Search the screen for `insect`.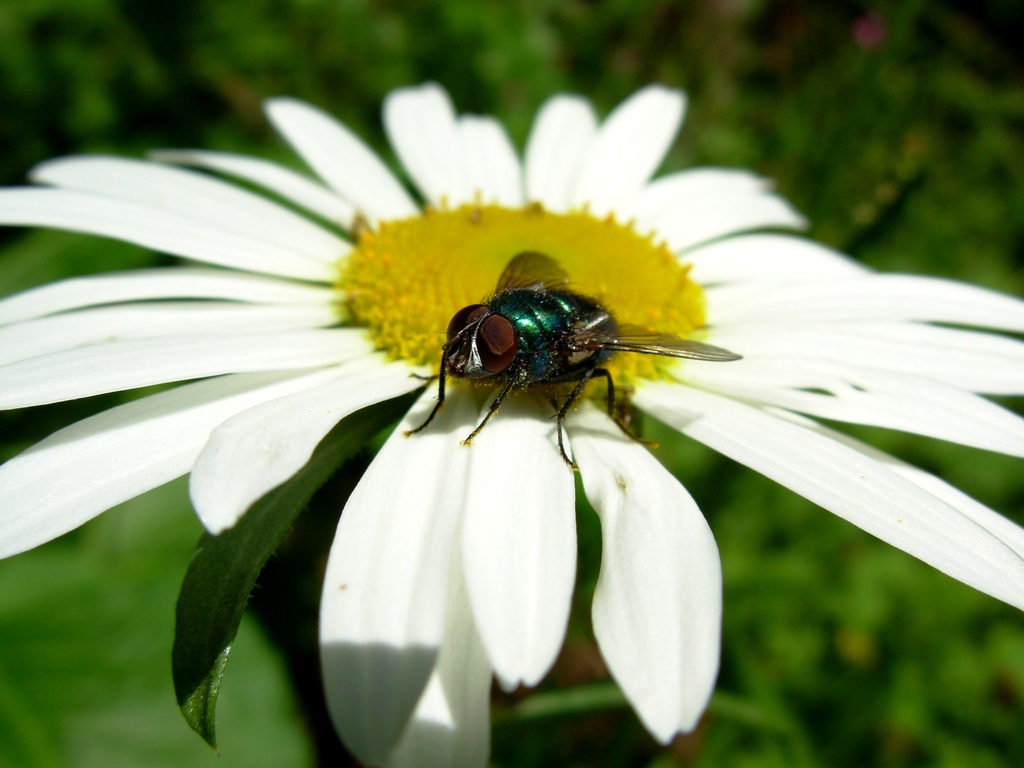
Found at [x1=401, y1=252, x2=739, y2=467].
